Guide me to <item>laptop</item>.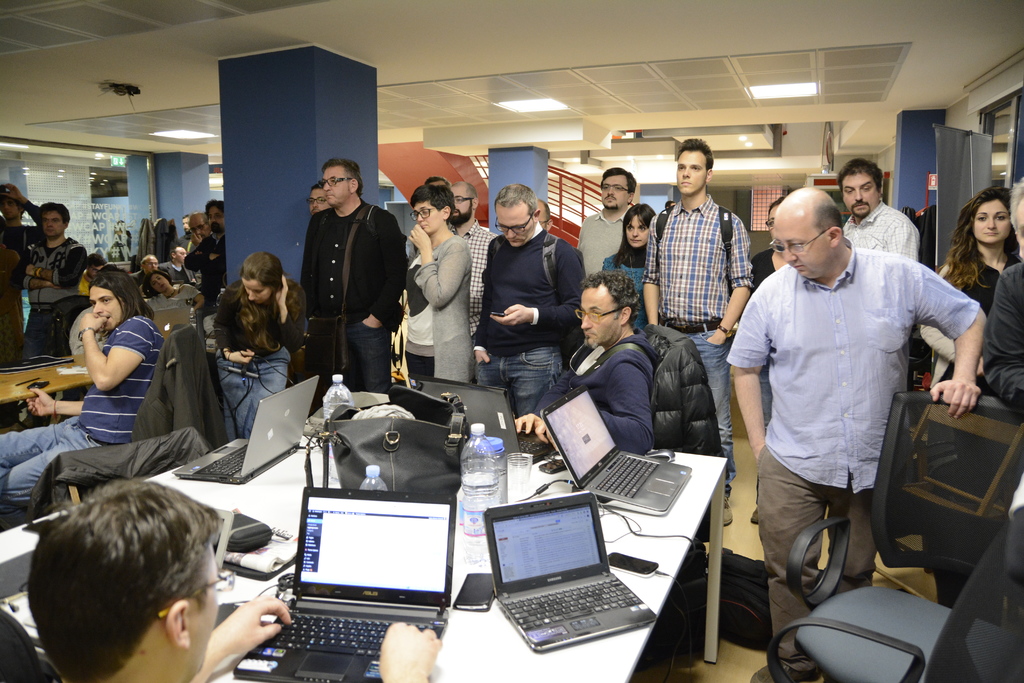
Guidance: [x1=172, y1=374, x2=322, y2=483].
